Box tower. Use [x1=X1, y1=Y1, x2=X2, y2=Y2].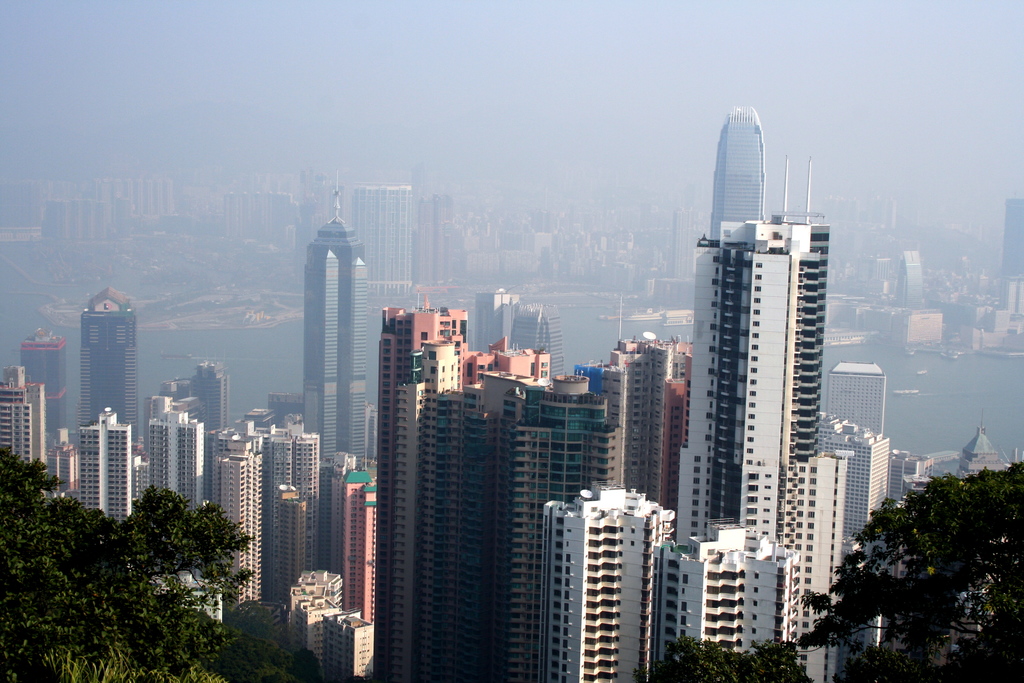
[x1=701, y1=106, x2=758, y2=222].
